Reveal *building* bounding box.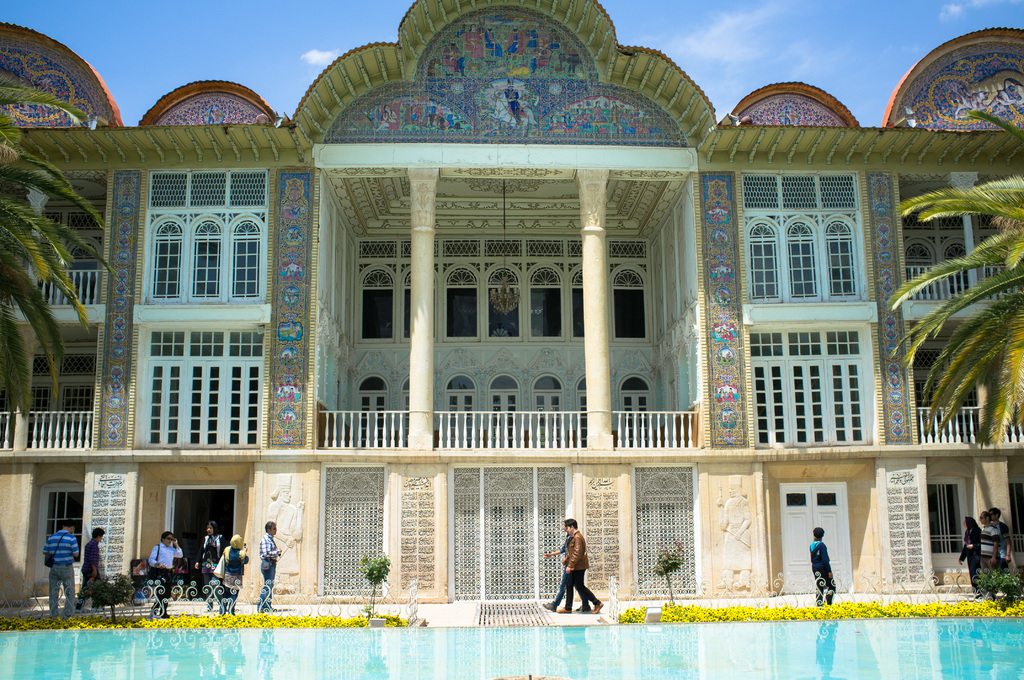
Revealed: (0,0,1023,628).
